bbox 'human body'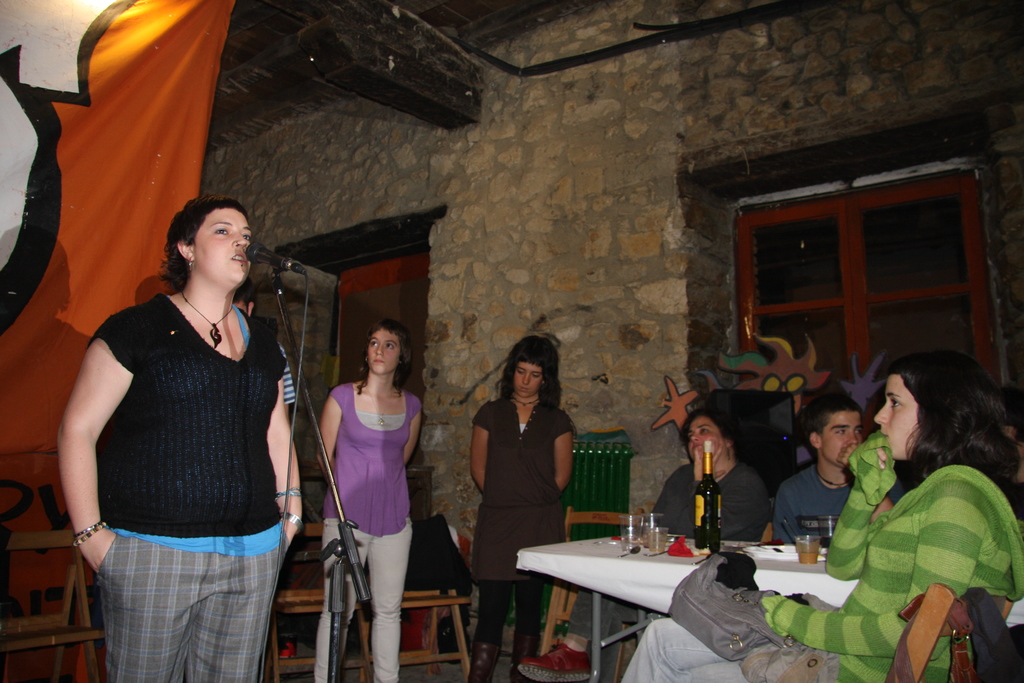
box=[64, 178, 305, 672]
